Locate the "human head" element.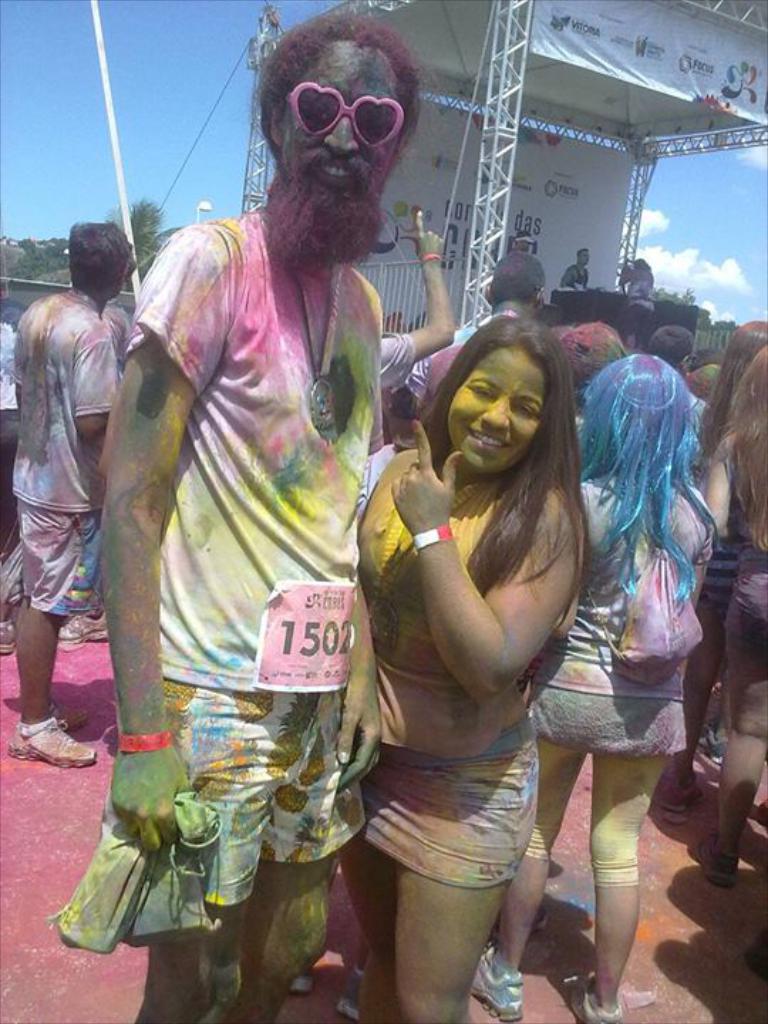
Element bbox: (x1=558, y1=317, x2=622, y2=400).
